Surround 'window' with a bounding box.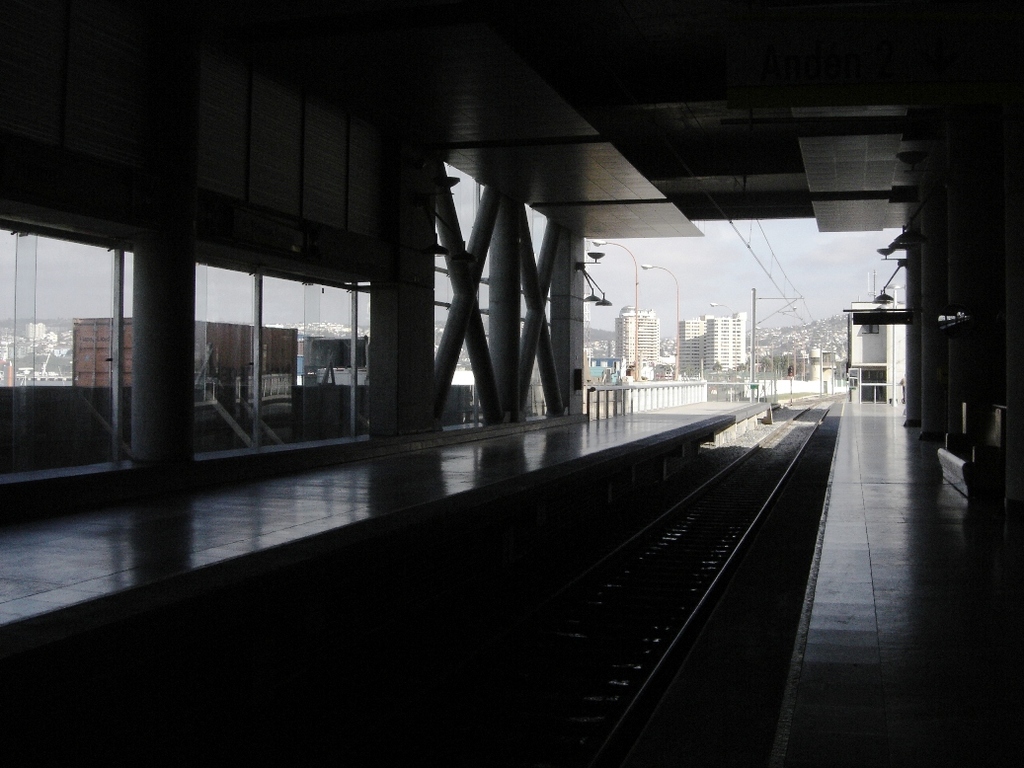
(0, 223, 125, 467).
